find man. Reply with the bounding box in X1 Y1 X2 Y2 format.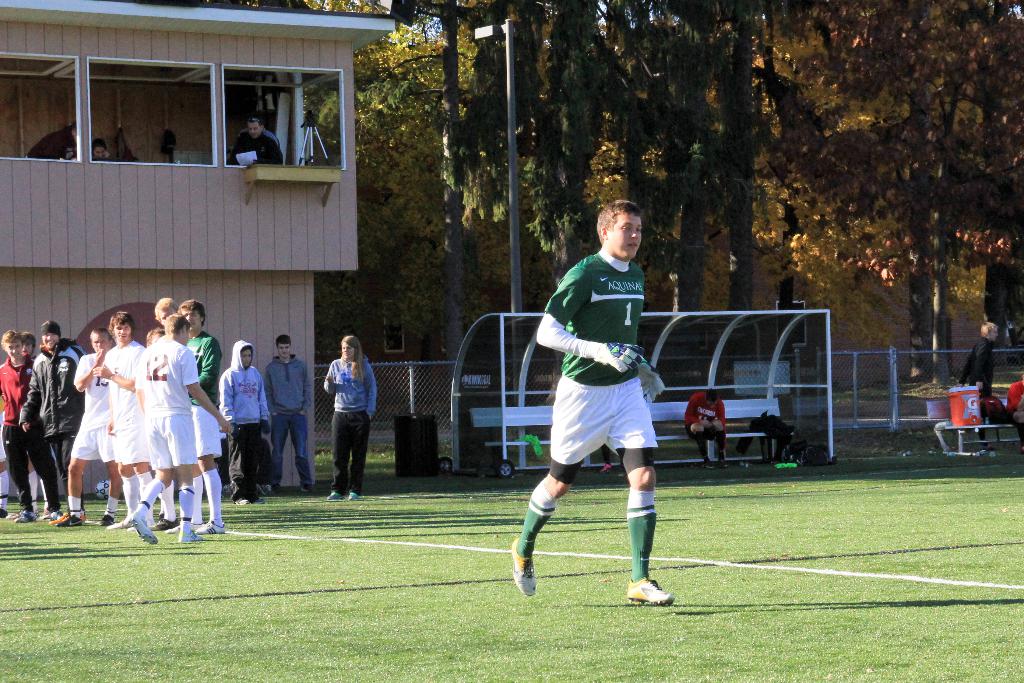
509 198 676 597.
